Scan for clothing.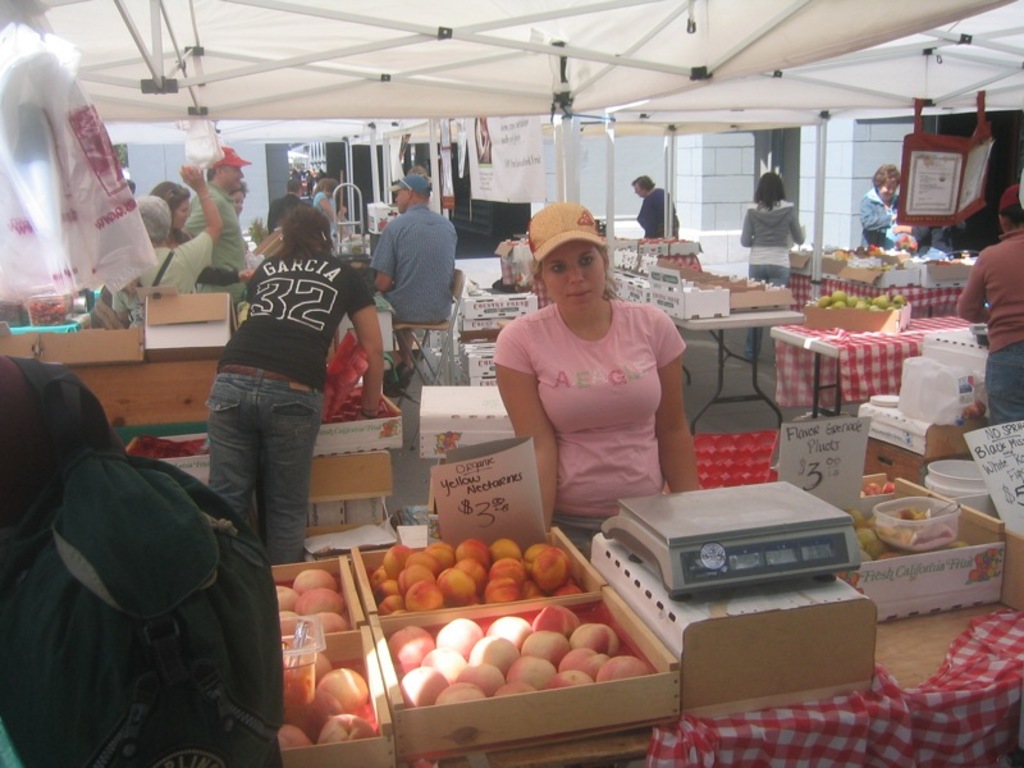
Scan result: x1=372 y1=173 x2=460 y2=326.
